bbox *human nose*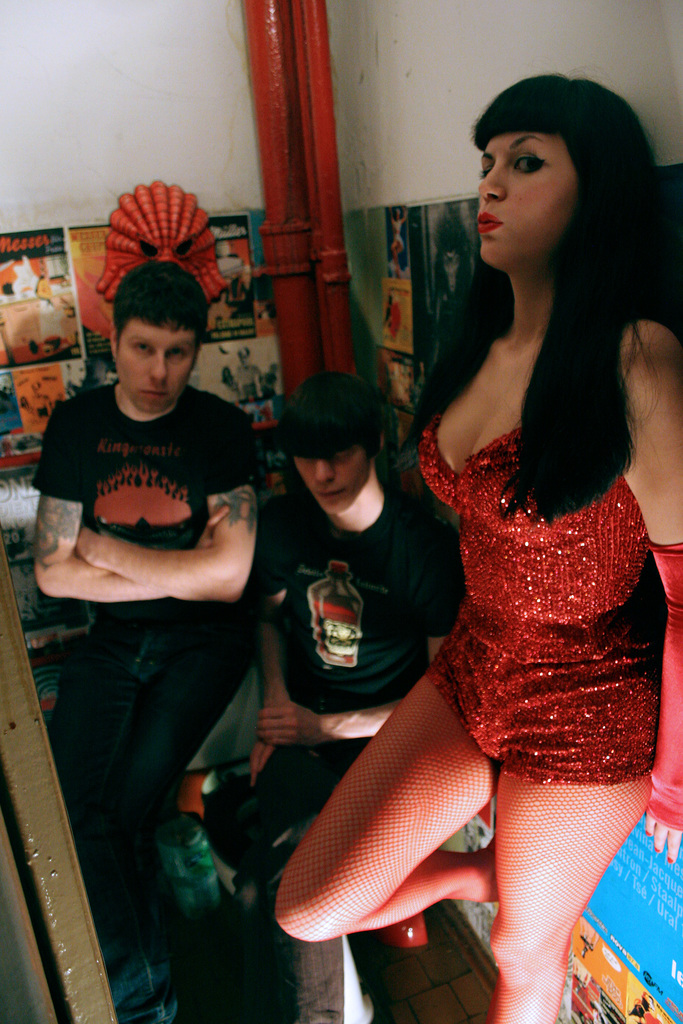
bbox=(479, 166, 508, 203)
